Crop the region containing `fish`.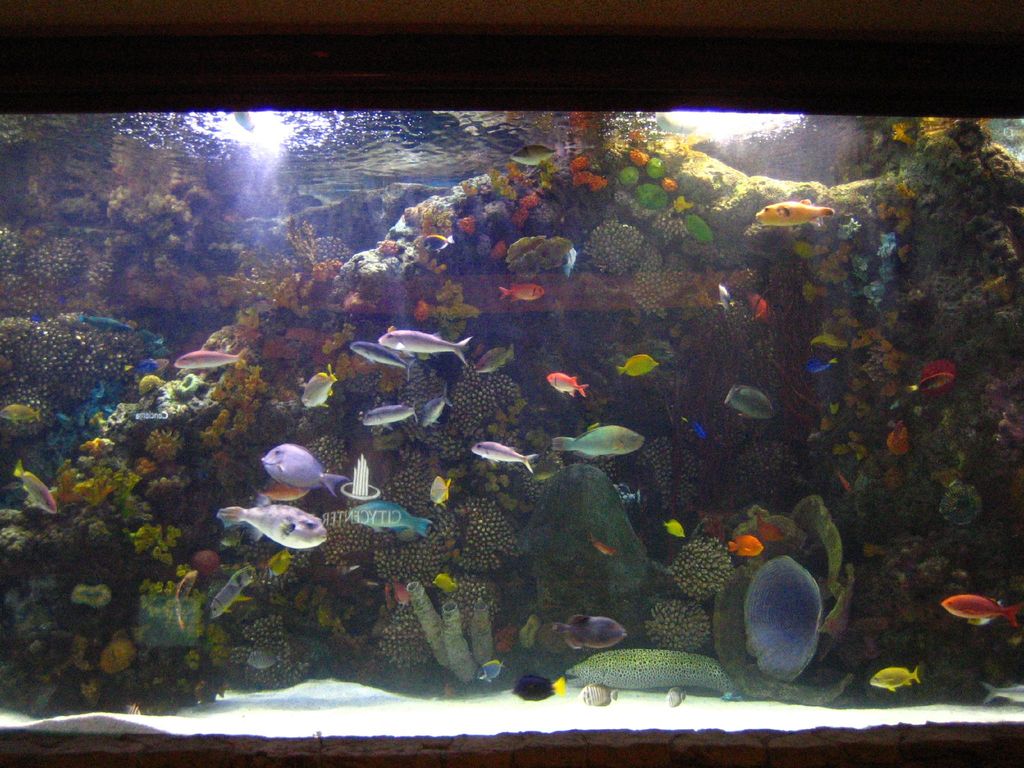
Crop region: [133, 361, 161, 374].
